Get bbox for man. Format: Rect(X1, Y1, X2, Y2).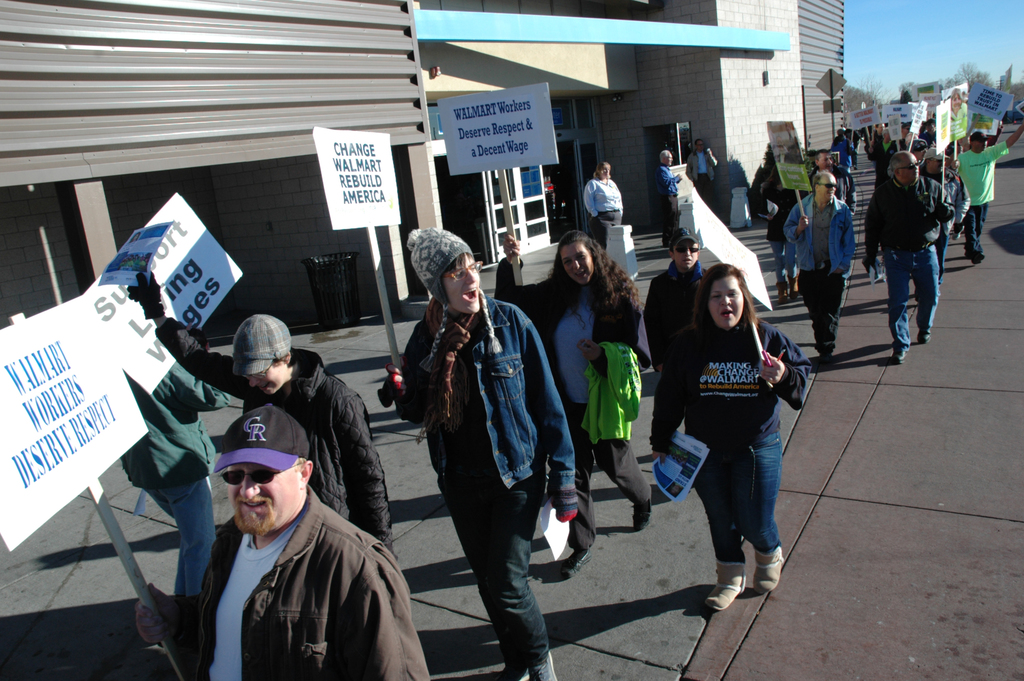
Rect(123, 265, 397, 566).
